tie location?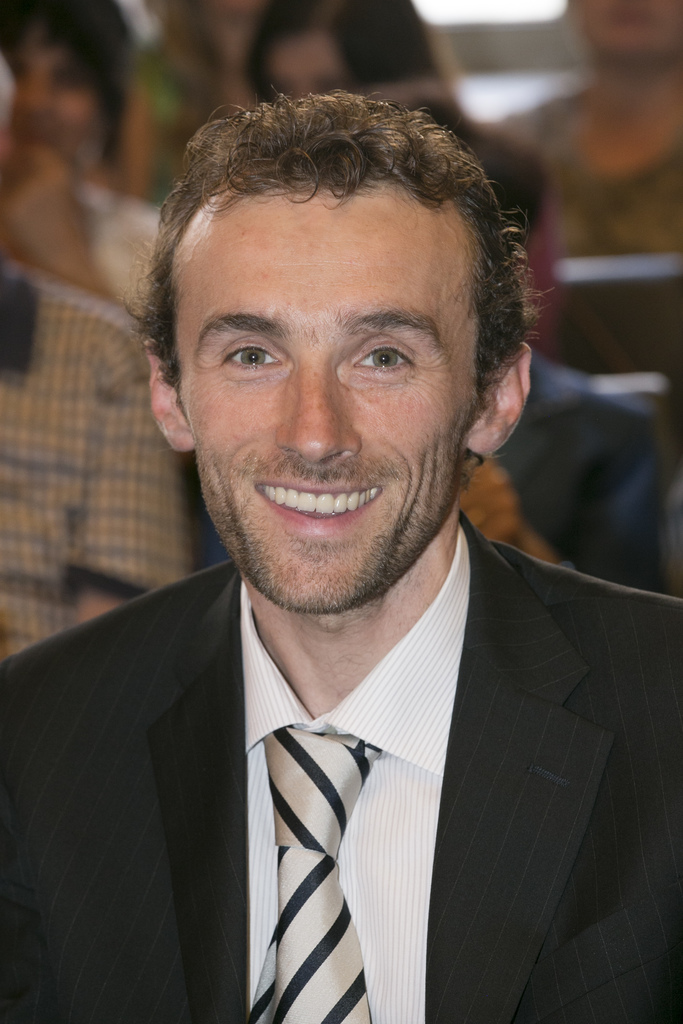
bbox=[246, 724, 377, 1023]
